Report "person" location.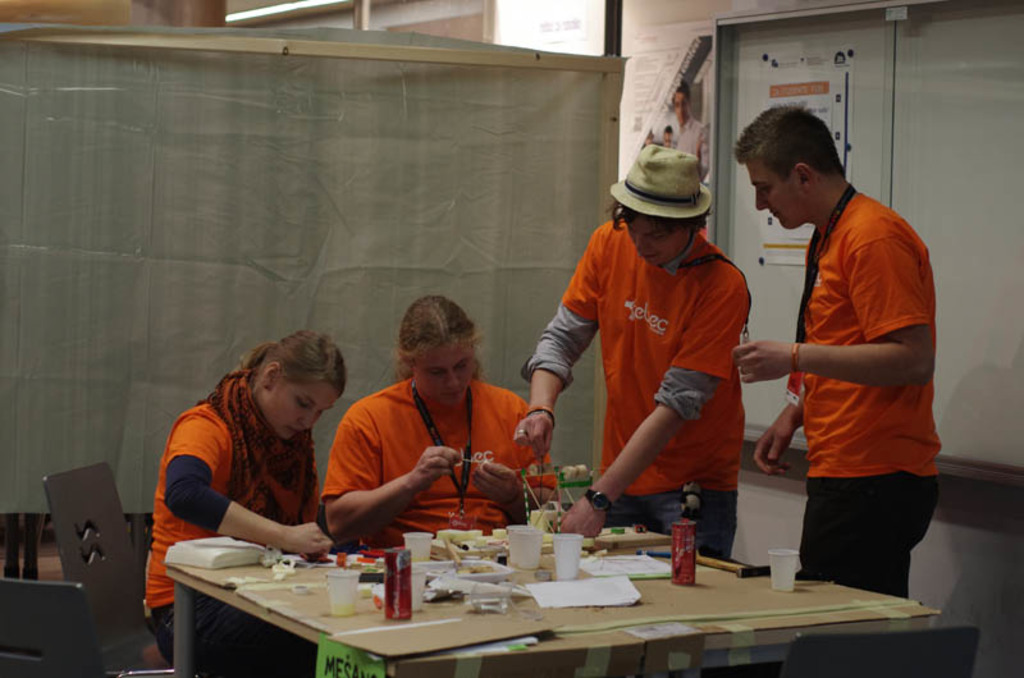
Report: region(669, 74, 713, 182).
